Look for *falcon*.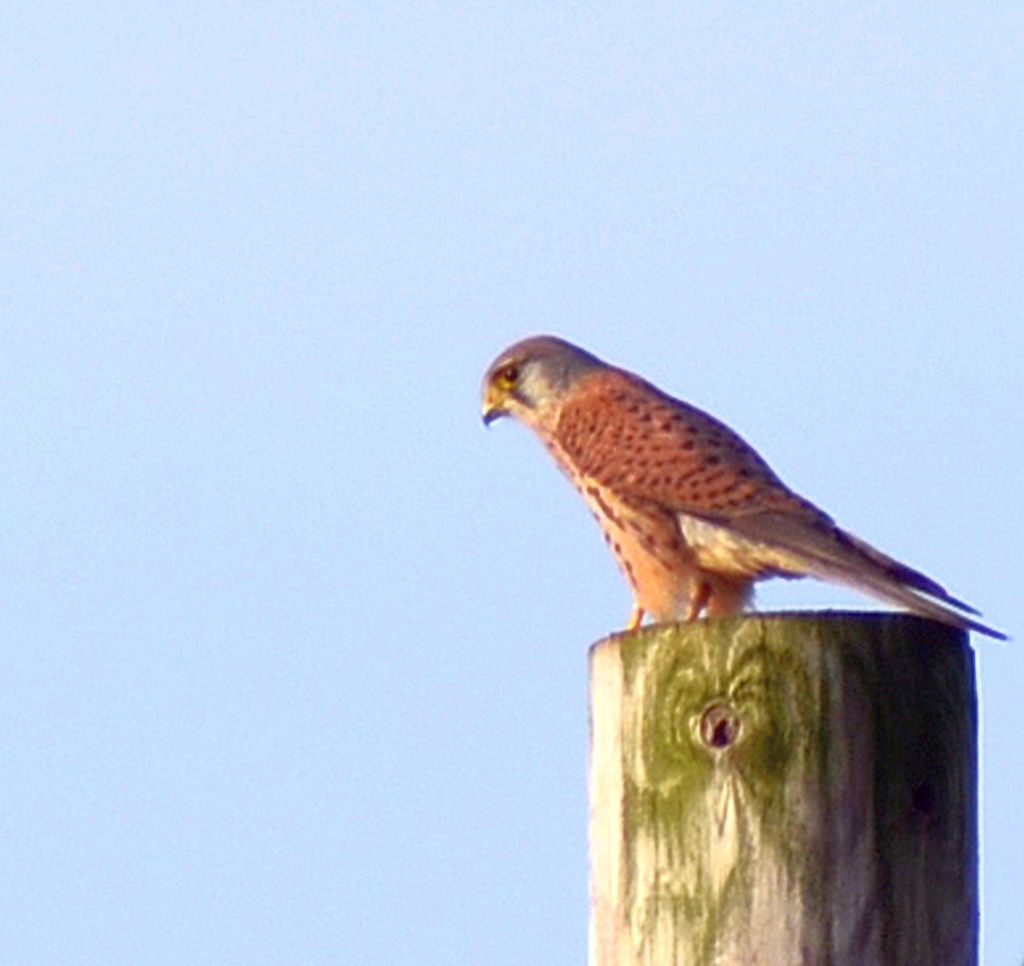
Found: x1=479, y1=328, x2=1016, y2=642.
